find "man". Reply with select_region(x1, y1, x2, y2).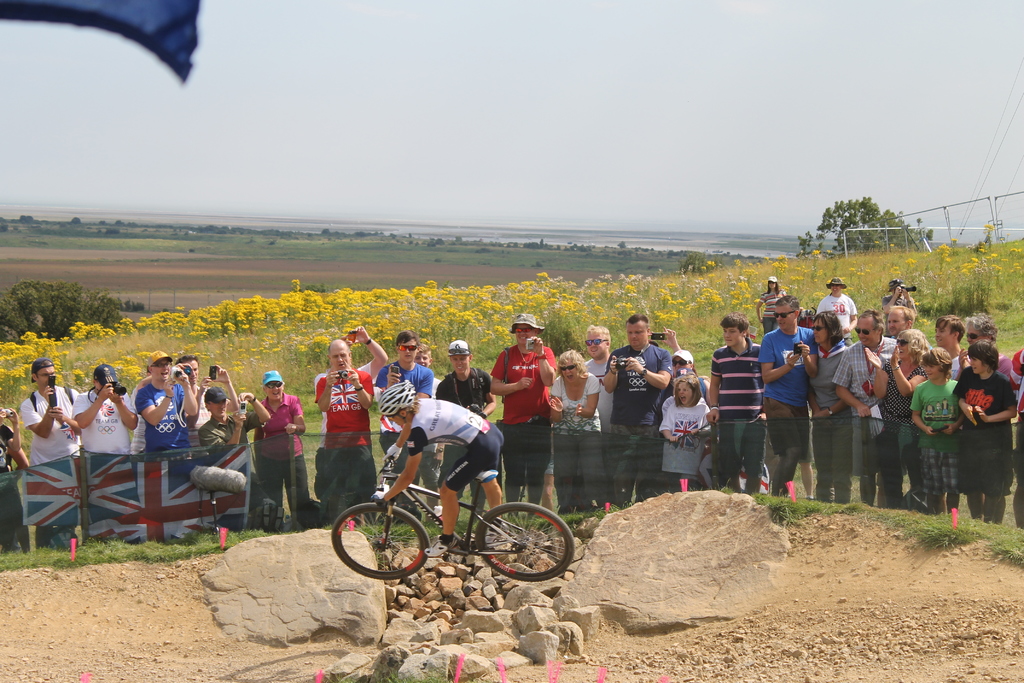
select_region(881, 280, 915, 311).
